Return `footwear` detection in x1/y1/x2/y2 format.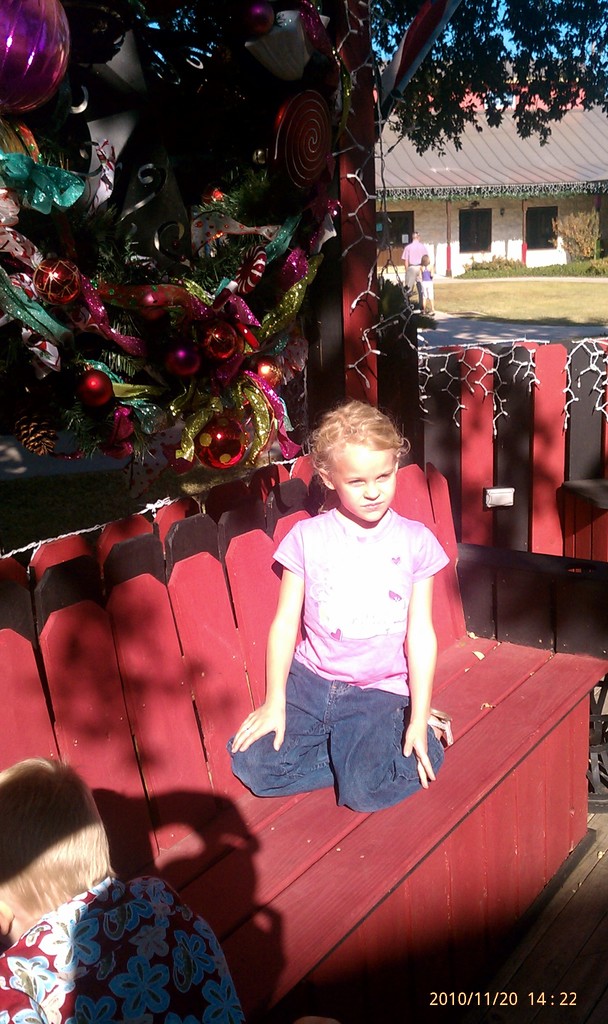
426/709/456/746.
